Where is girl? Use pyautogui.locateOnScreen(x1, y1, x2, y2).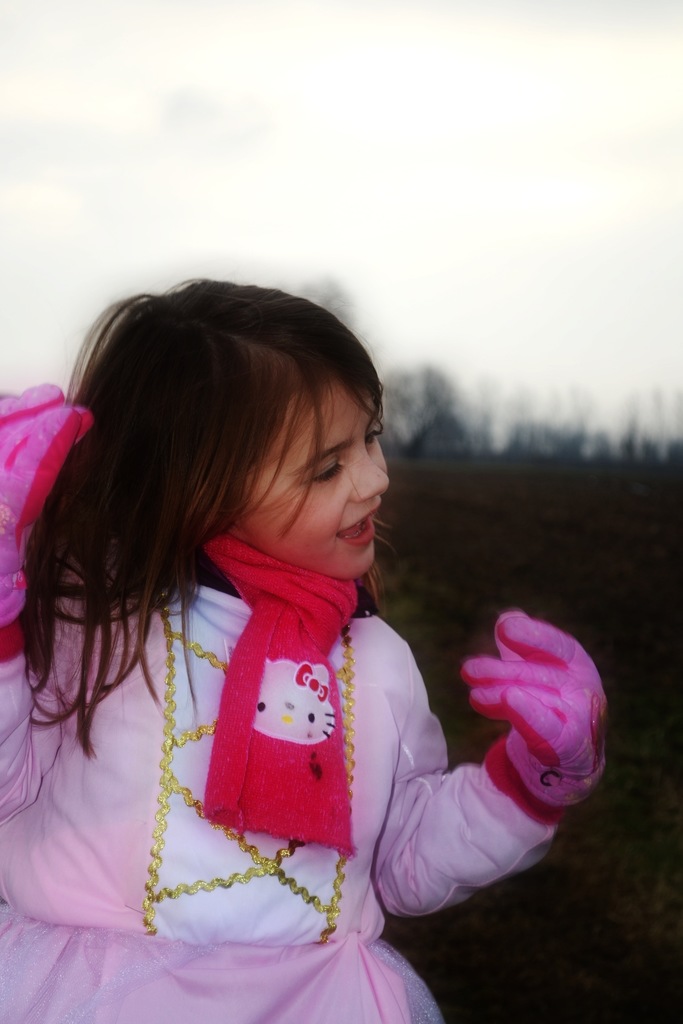
pyautogui.locateOnScreen(0, 273, 611, 1023).
